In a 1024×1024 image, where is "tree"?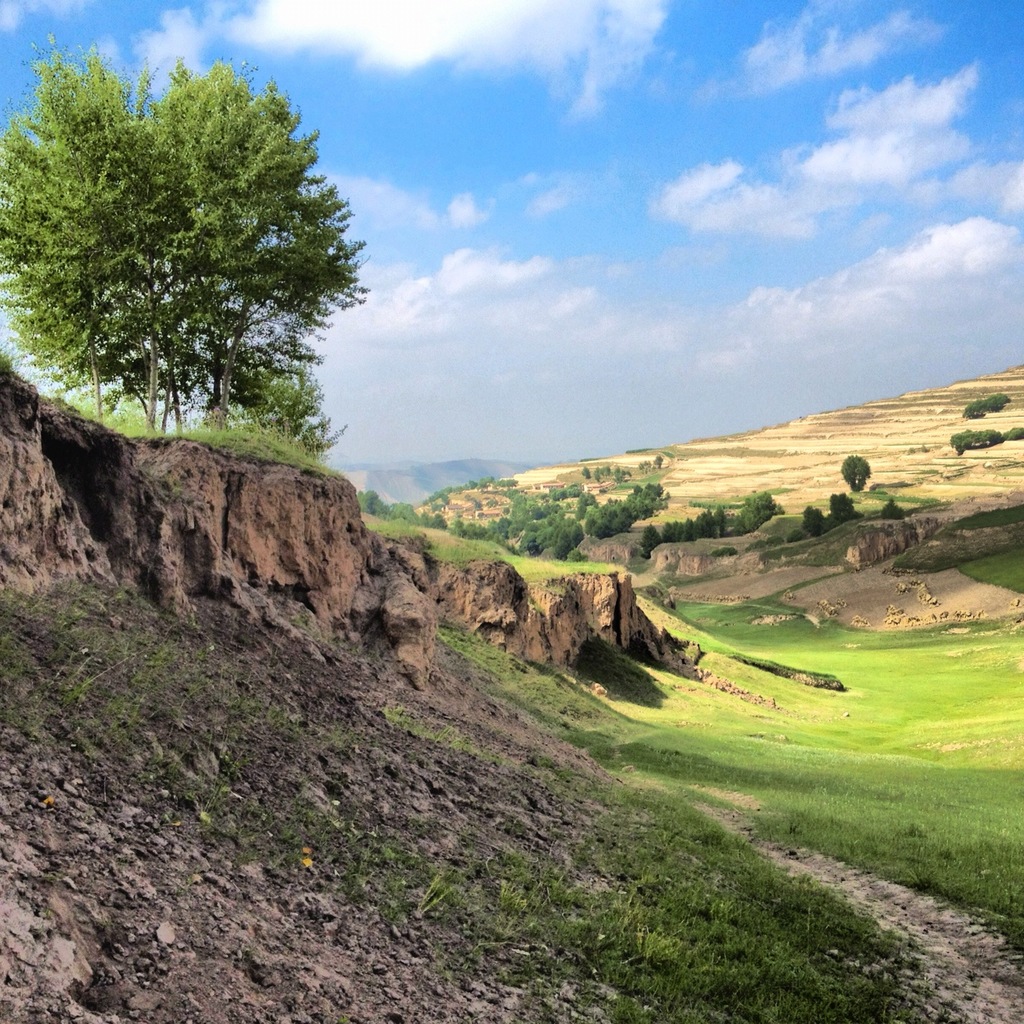
{"left": 826, "top": 487, "right": 854, "bottom": 524}.
